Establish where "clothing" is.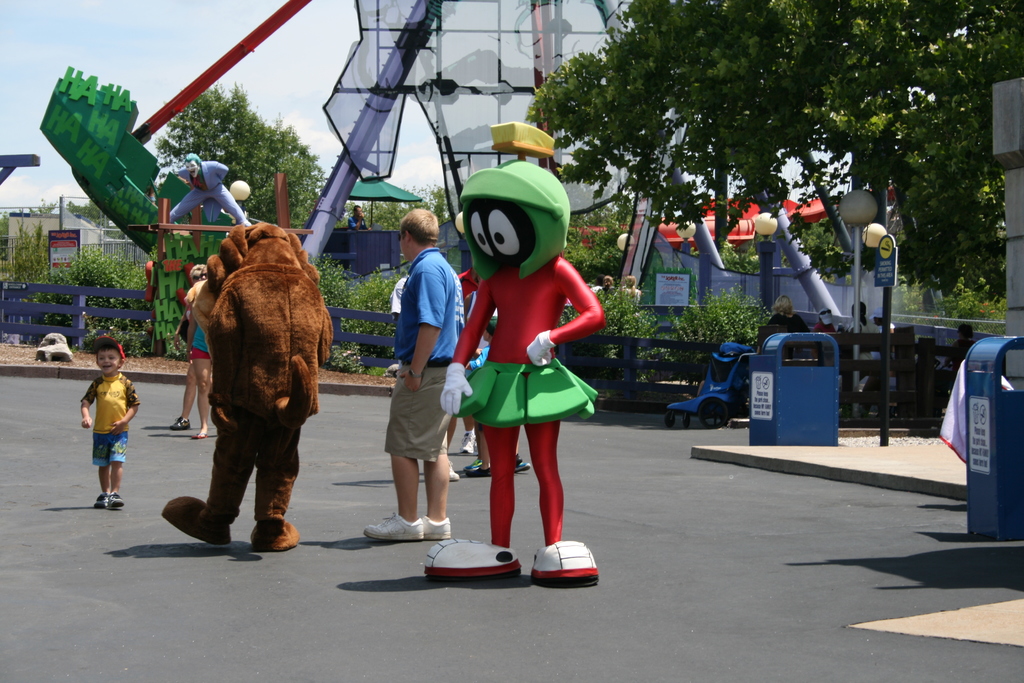
Established at [391, 274, 407, 315].
